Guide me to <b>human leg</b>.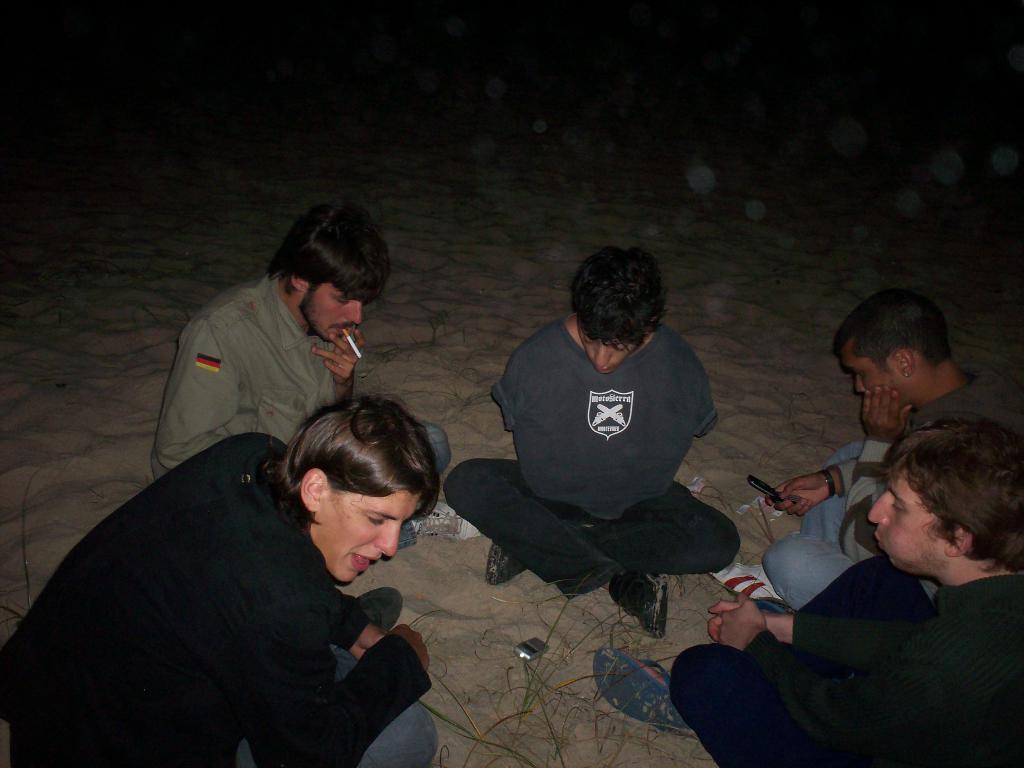
Guidance: select_region(482, 482, 744, 587).
